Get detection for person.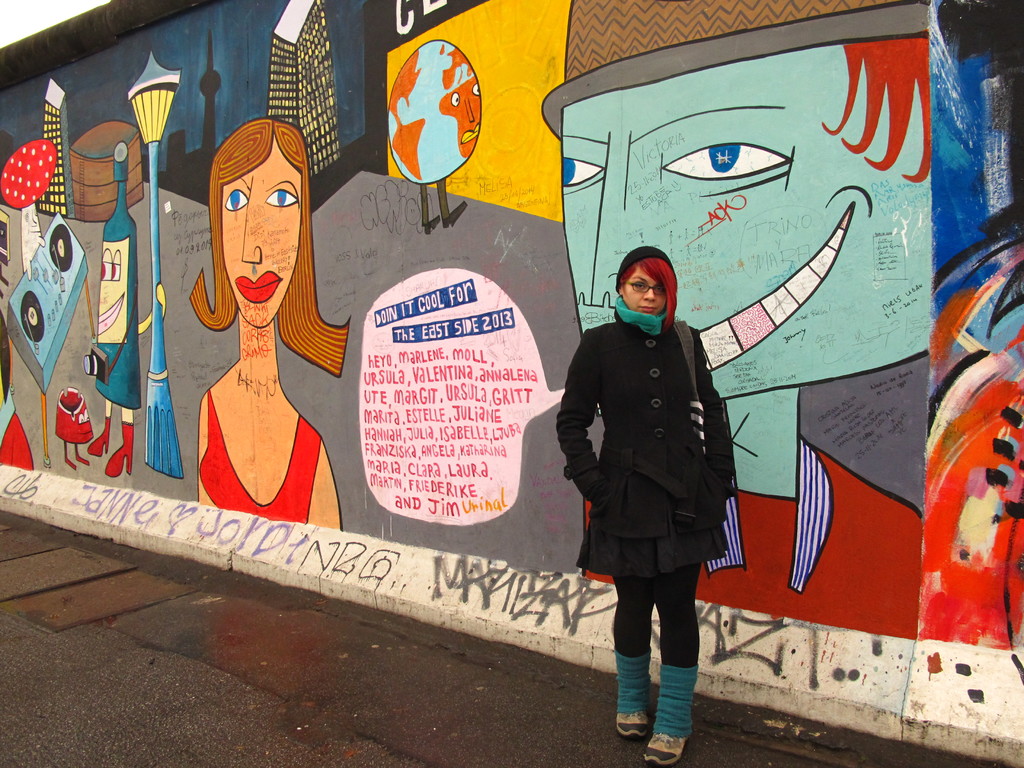
Detection: (575,216,742,765).
